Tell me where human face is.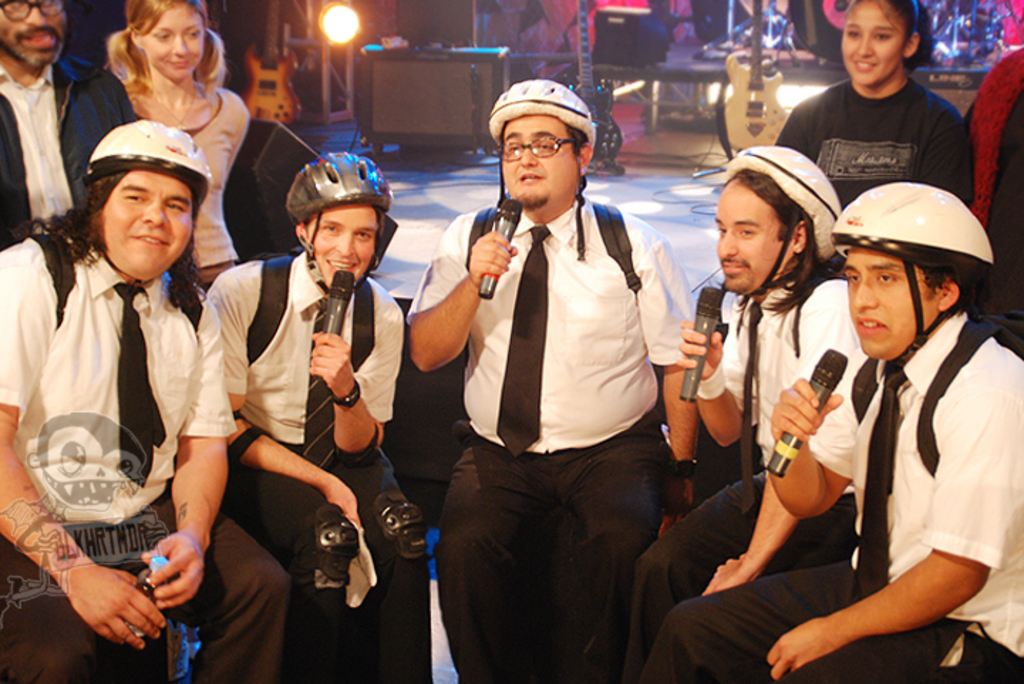
human face is at locate(148, 0, 203, 80).
